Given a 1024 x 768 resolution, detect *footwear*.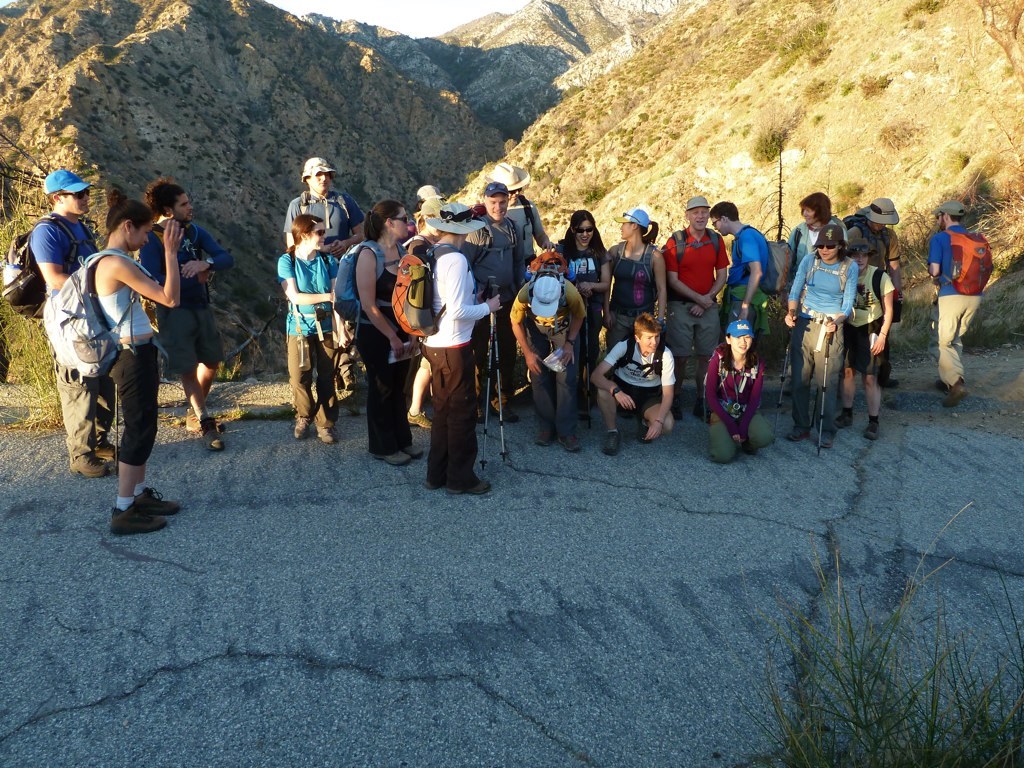
rect(186, 412, 226, 432).
